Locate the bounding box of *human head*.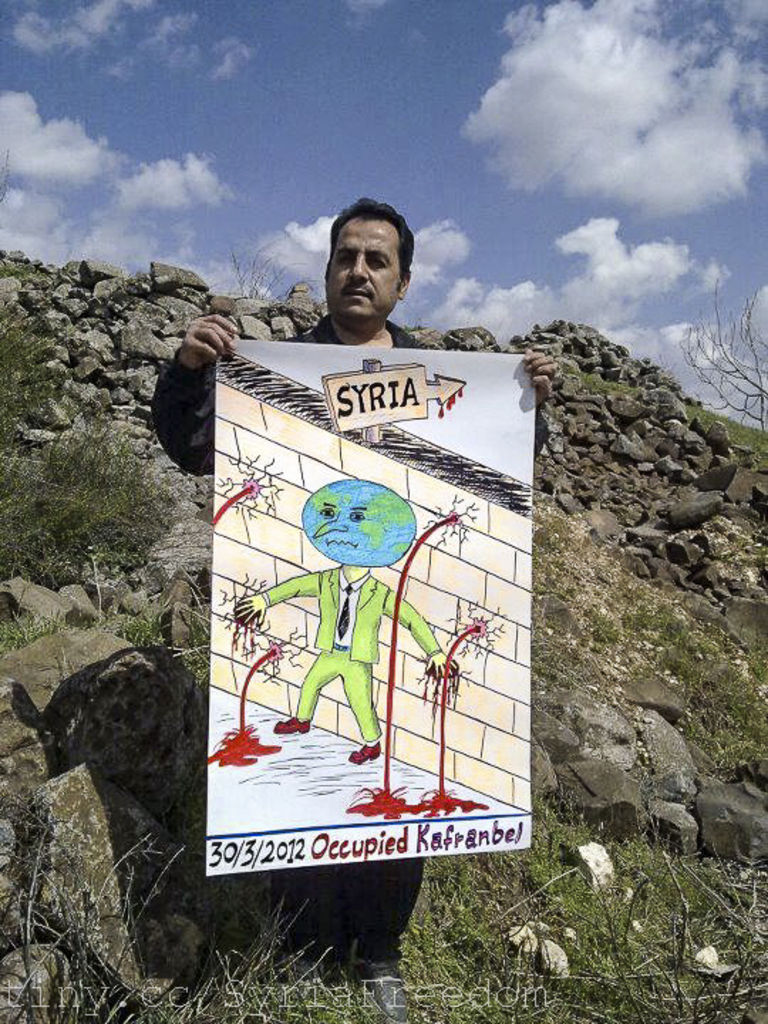
Bounding box: bbox=[319, 188, 410, 313].
